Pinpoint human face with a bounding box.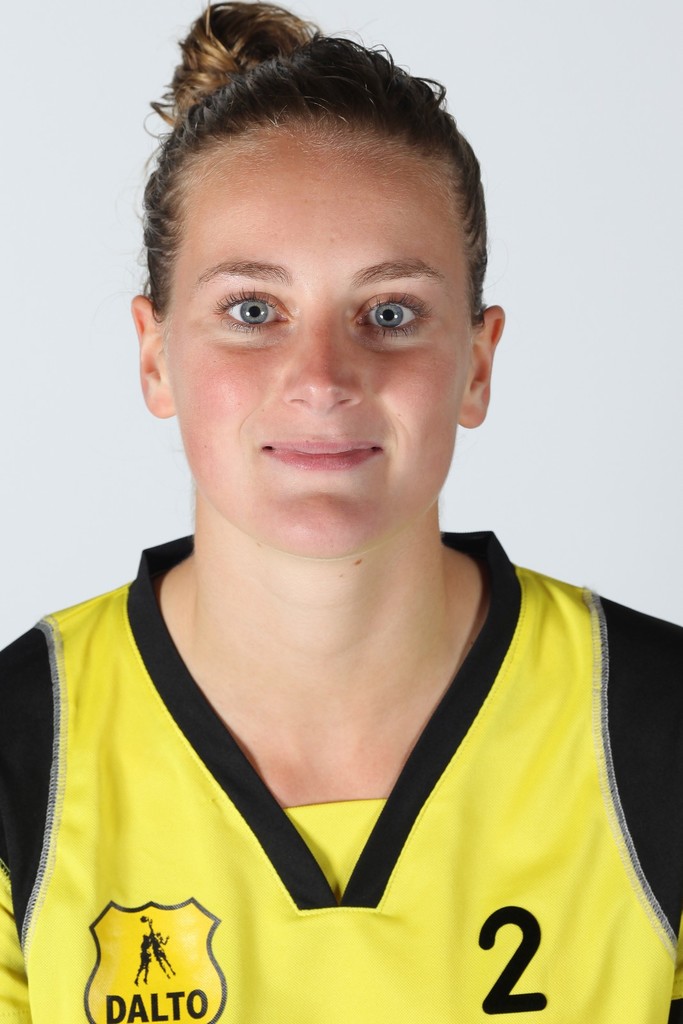
[171, 146, 476, 556].
